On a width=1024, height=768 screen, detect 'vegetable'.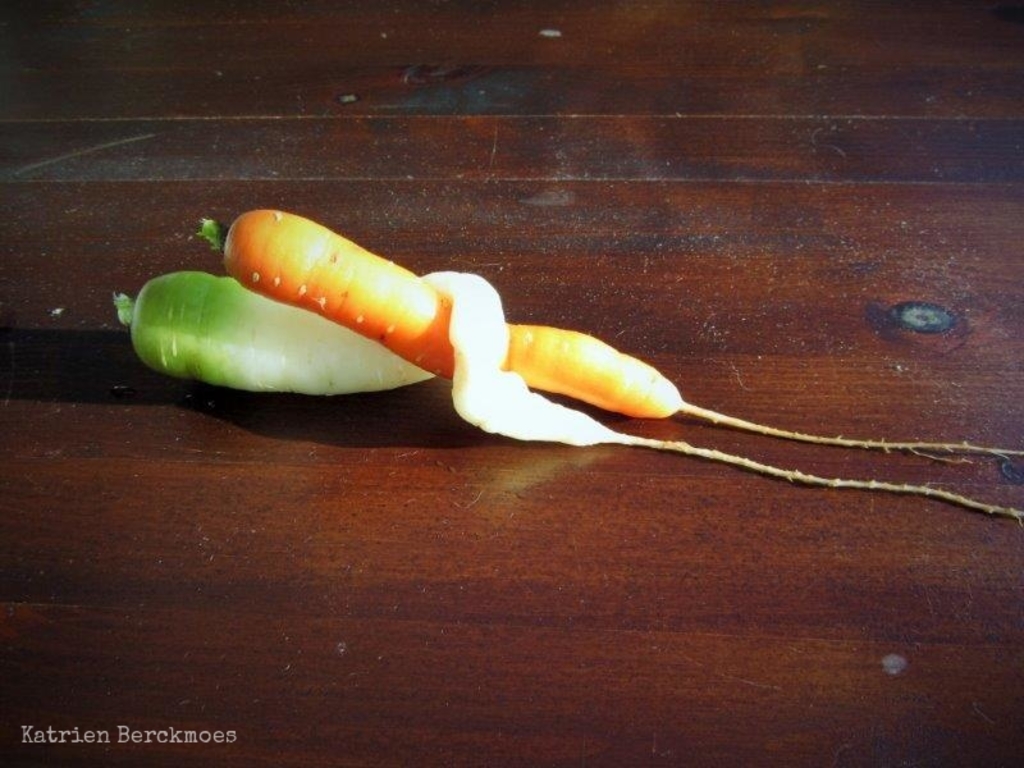
Rect(214, 172, 709, 479).
